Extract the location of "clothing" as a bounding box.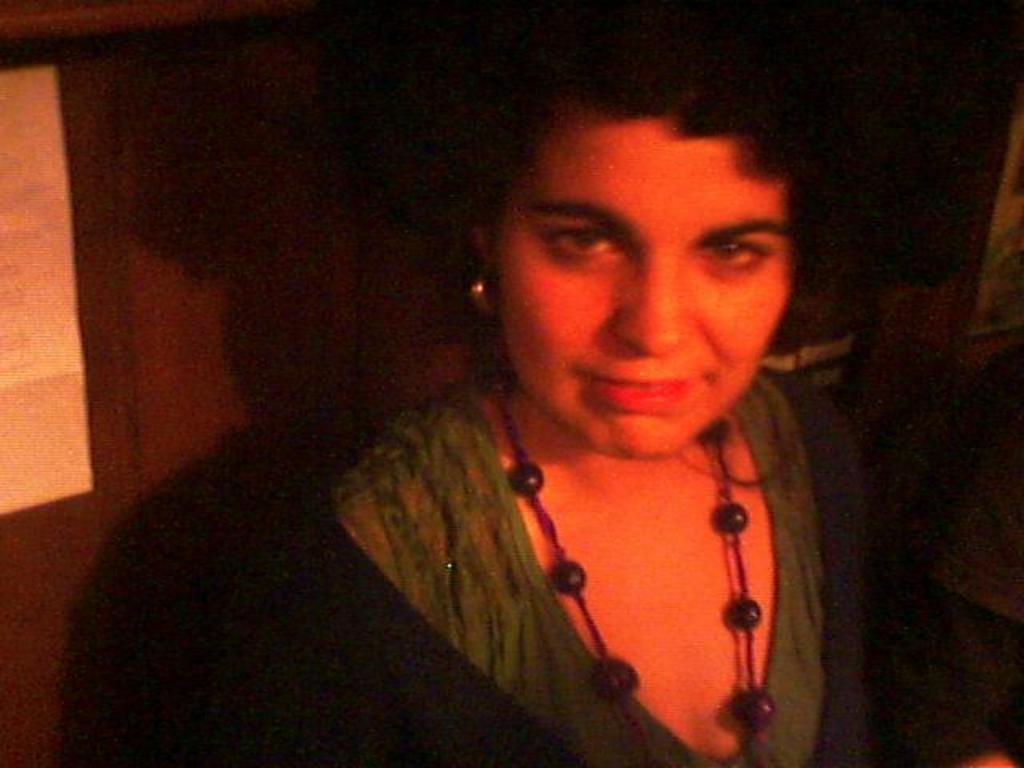
pyautogui.locateOnScreen(294, 336, 883, 754).
